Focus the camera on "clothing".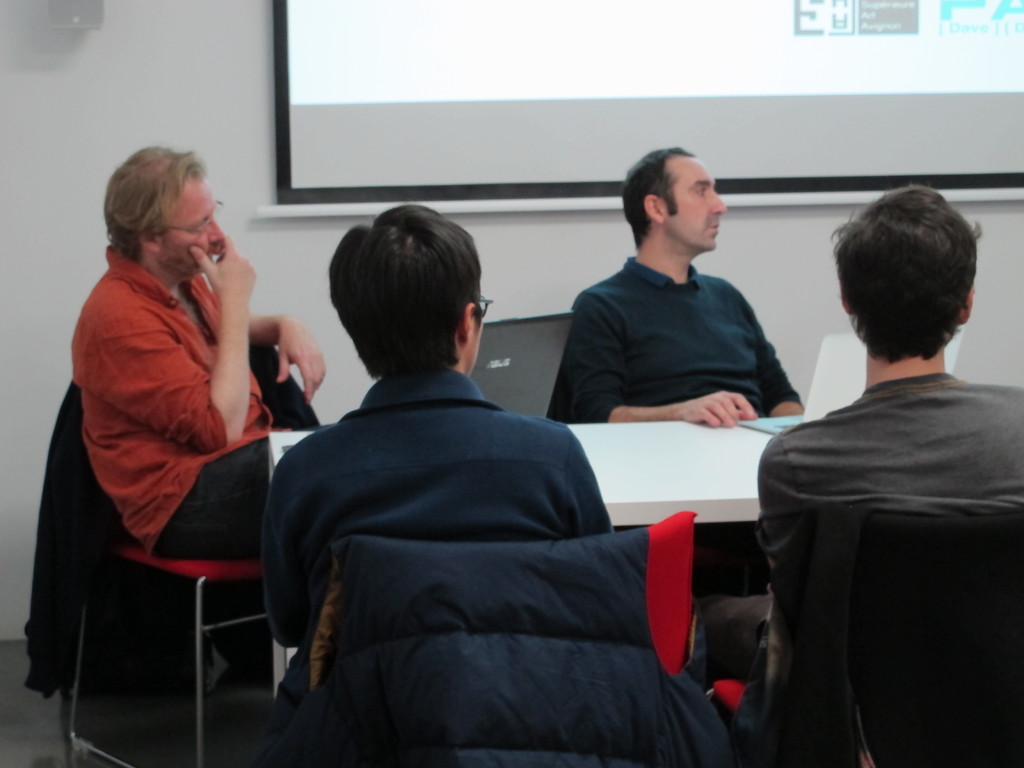
Focus region: {"left": 15, "top": 352, "right": 314, "bottom": 695}.
